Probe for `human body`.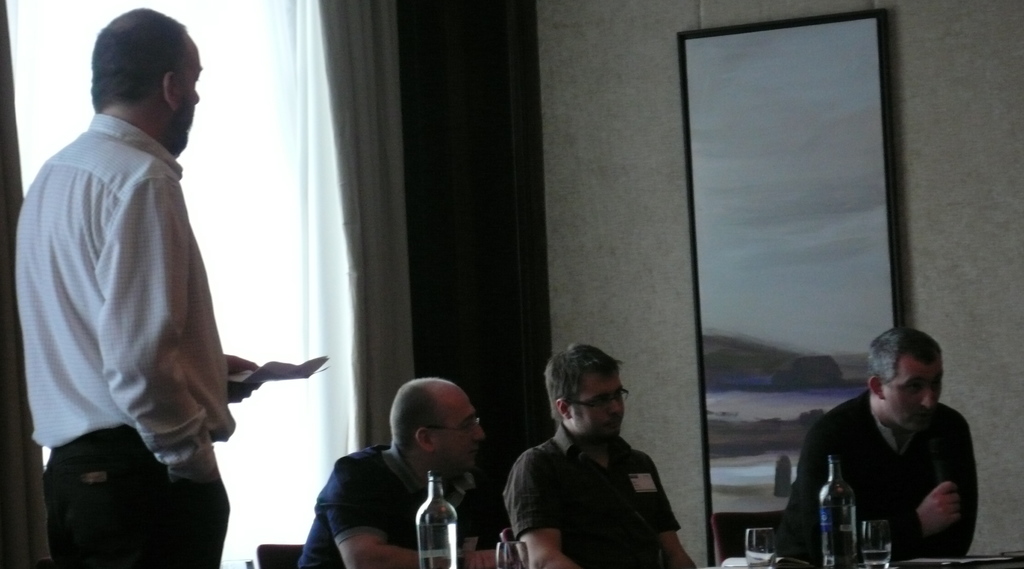
Probe result: l=31, t=33, r=284, b=537.
